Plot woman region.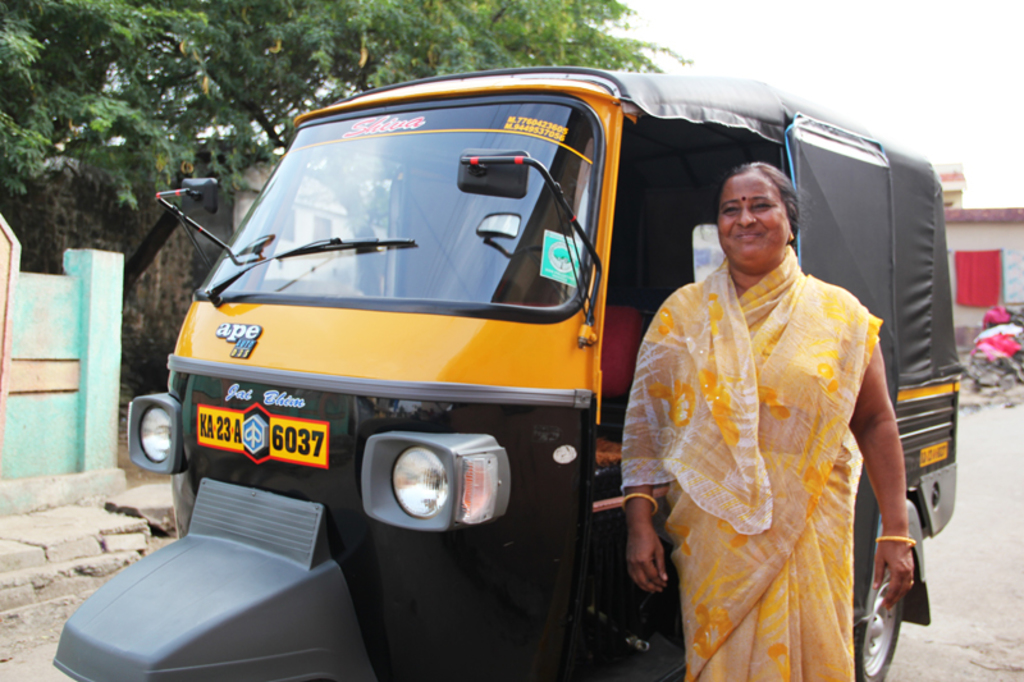
Plotted at 618,157,910,681.
